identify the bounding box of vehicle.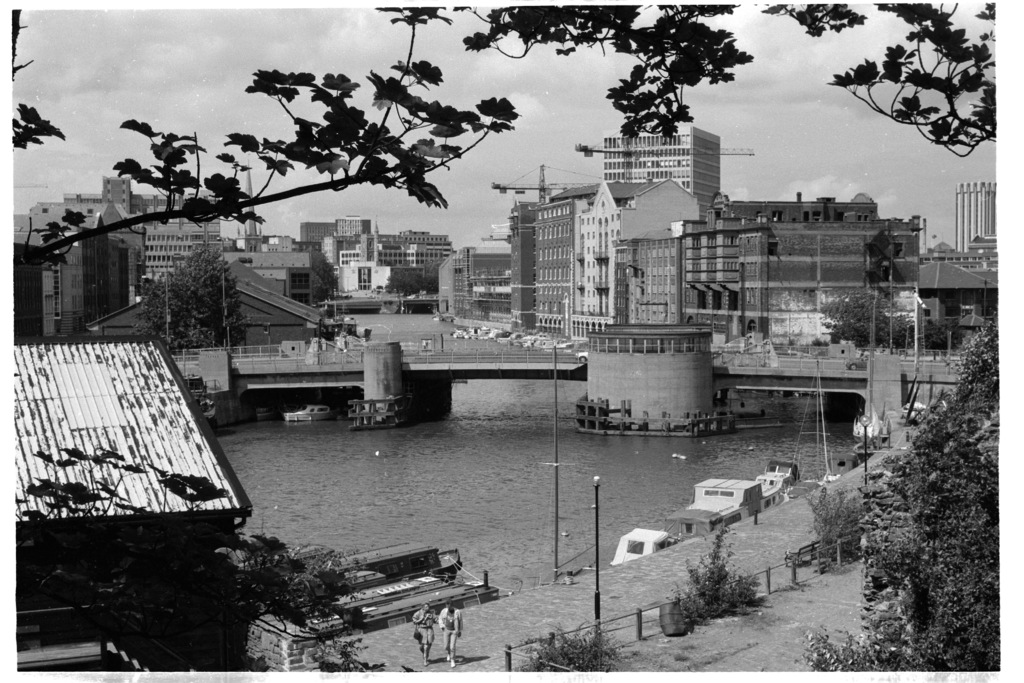
l=187, t=375, r=227, b=436.
